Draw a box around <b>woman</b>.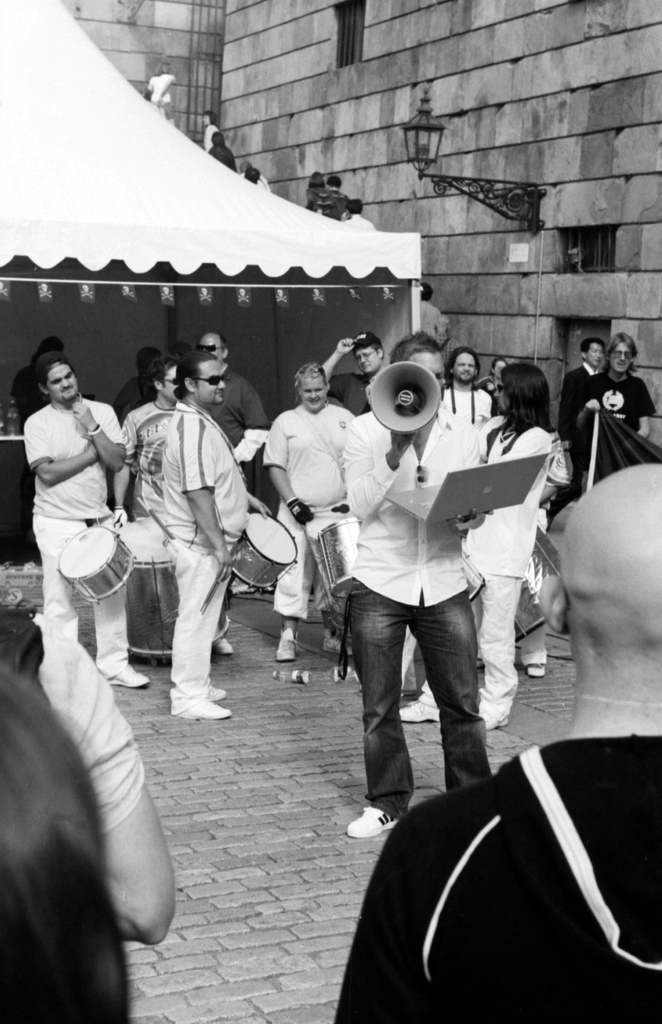
<bbox>395, 357, 553, 730</bbox>.
